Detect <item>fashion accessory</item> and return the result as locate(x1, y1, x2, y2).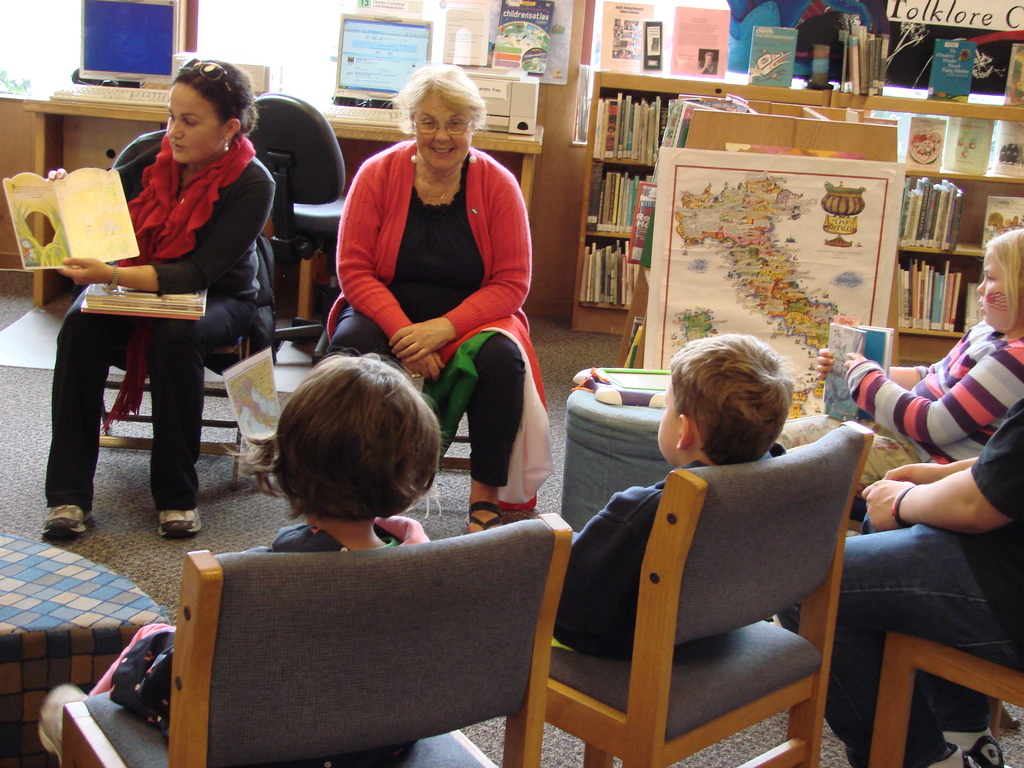
locate(185, 59, 240, 121).
